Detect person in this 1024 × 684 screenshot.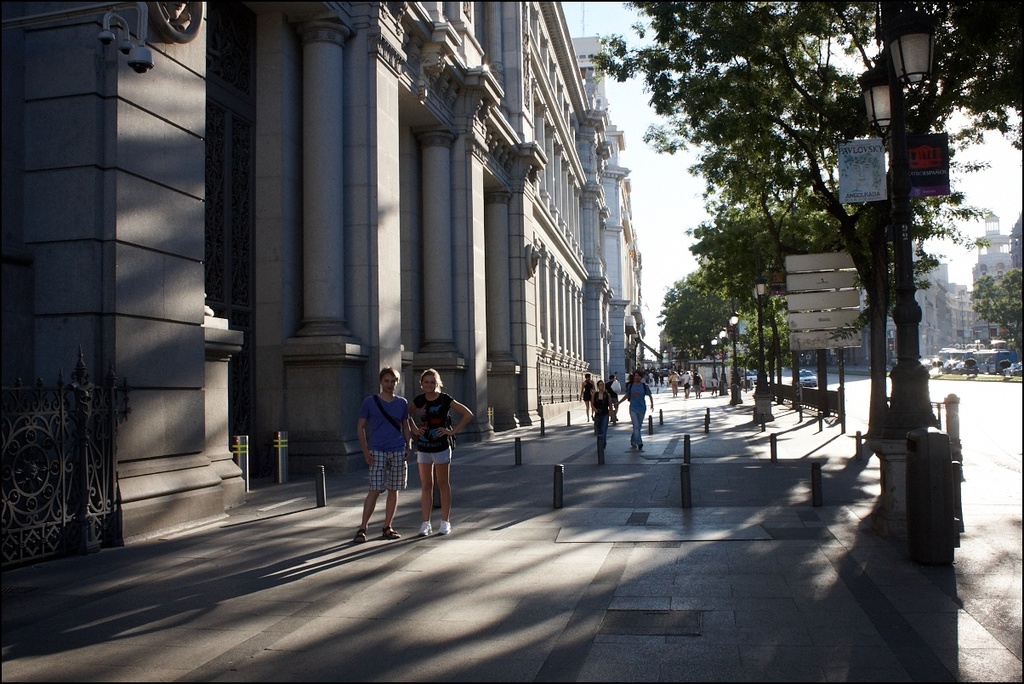
Detection: 623, 371, 656, 454.
